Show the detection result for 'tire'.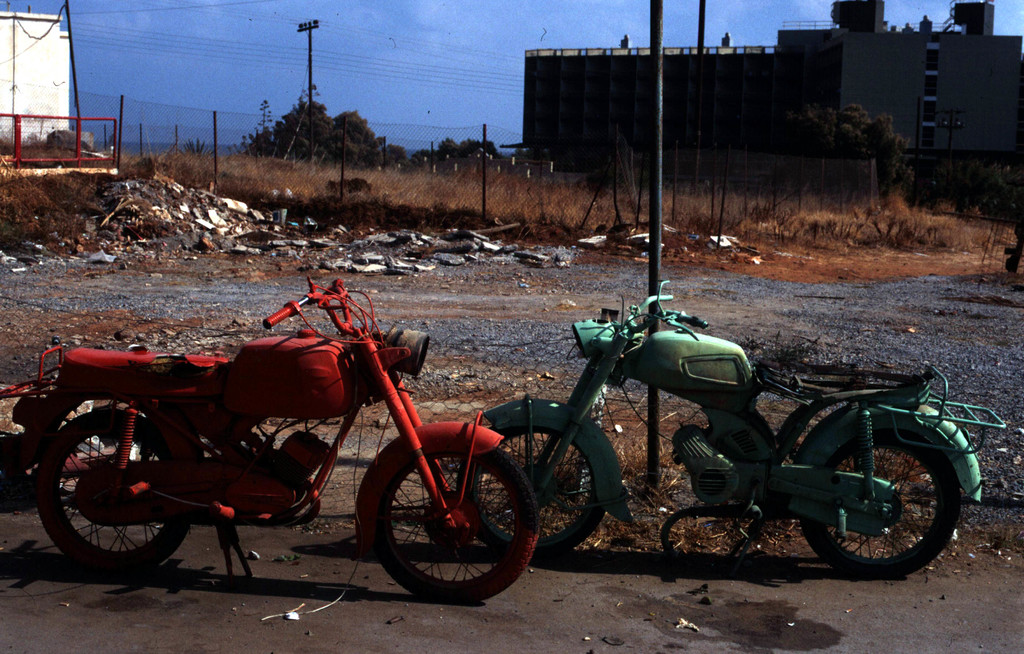
region(38, 408, 194, 578).
